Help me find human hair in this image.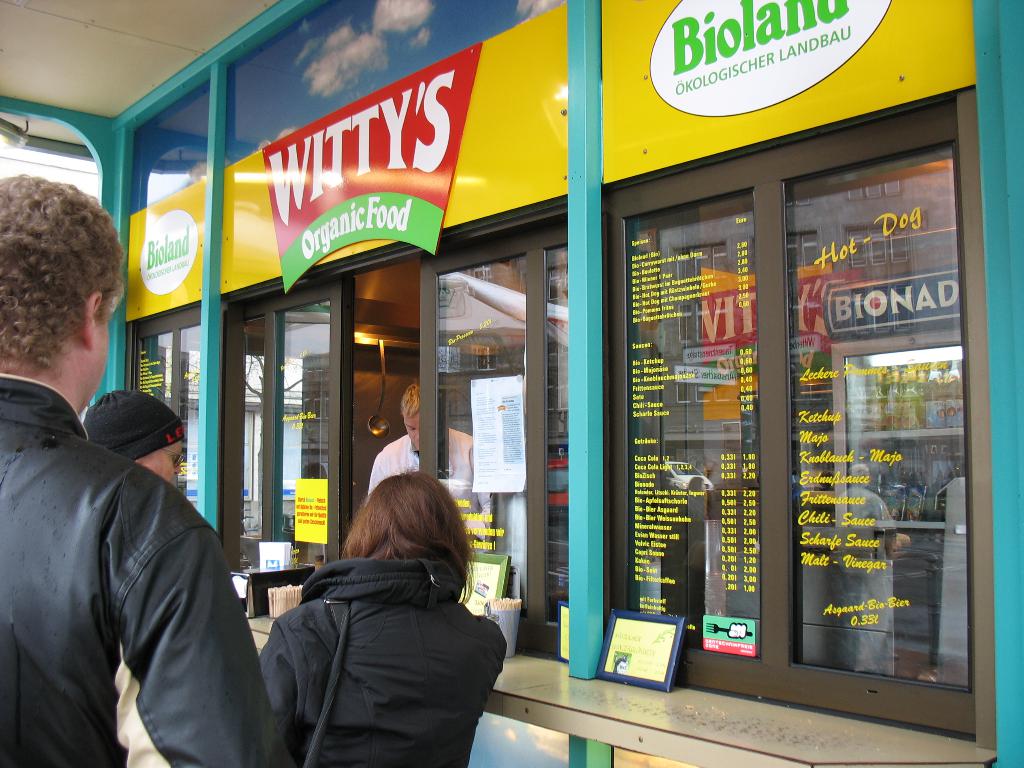
Found it: detection(328, 466, 475, 602).
